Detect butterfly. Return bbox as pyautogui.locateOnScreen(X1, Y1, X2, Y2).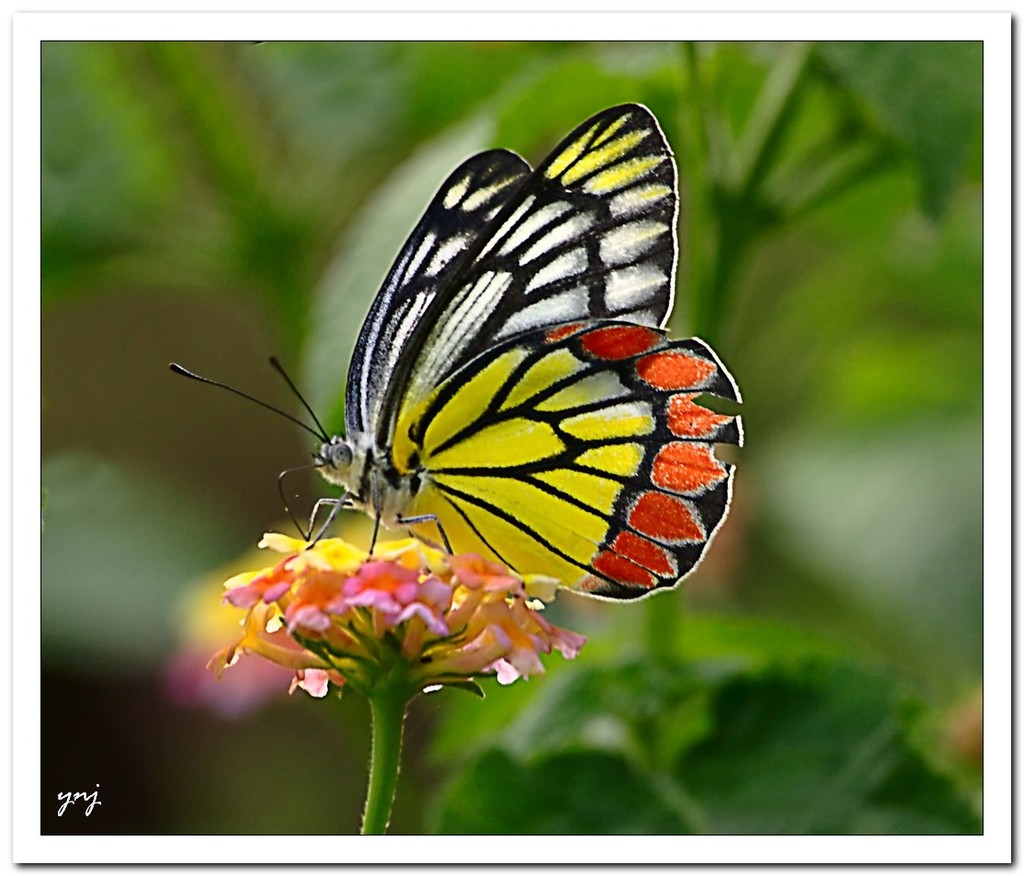
pyautogui.locateOnScreen(166, 102, 745, 601).
